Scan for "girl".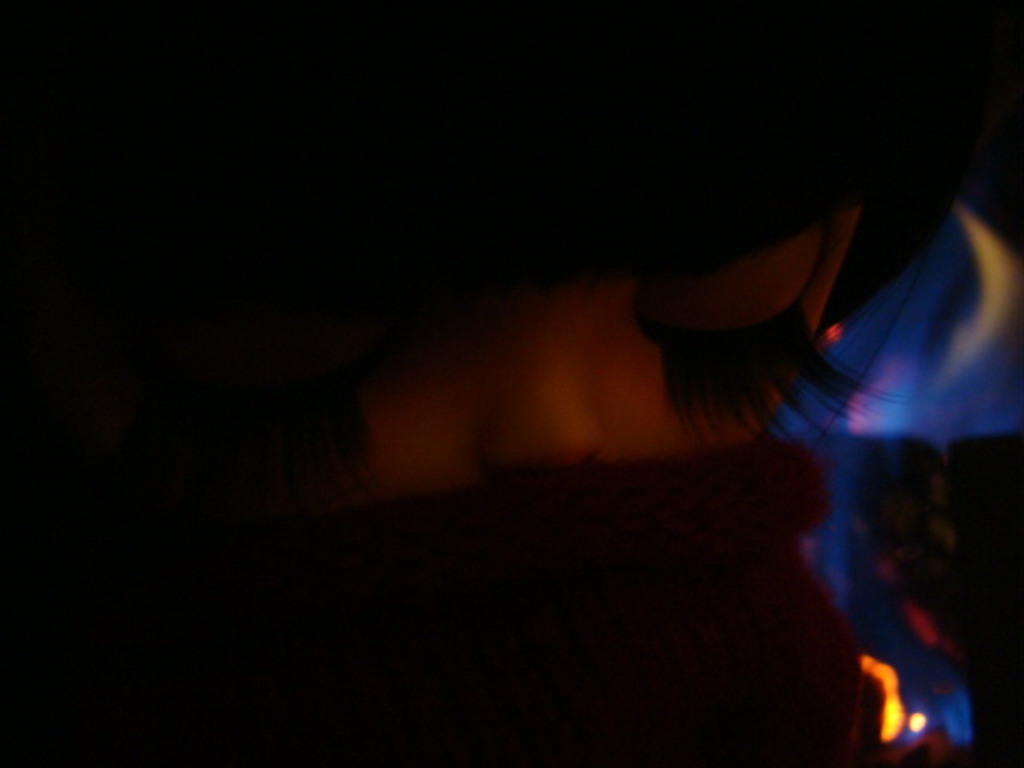
Scan result: Rect(325, 0, 942, 766).
